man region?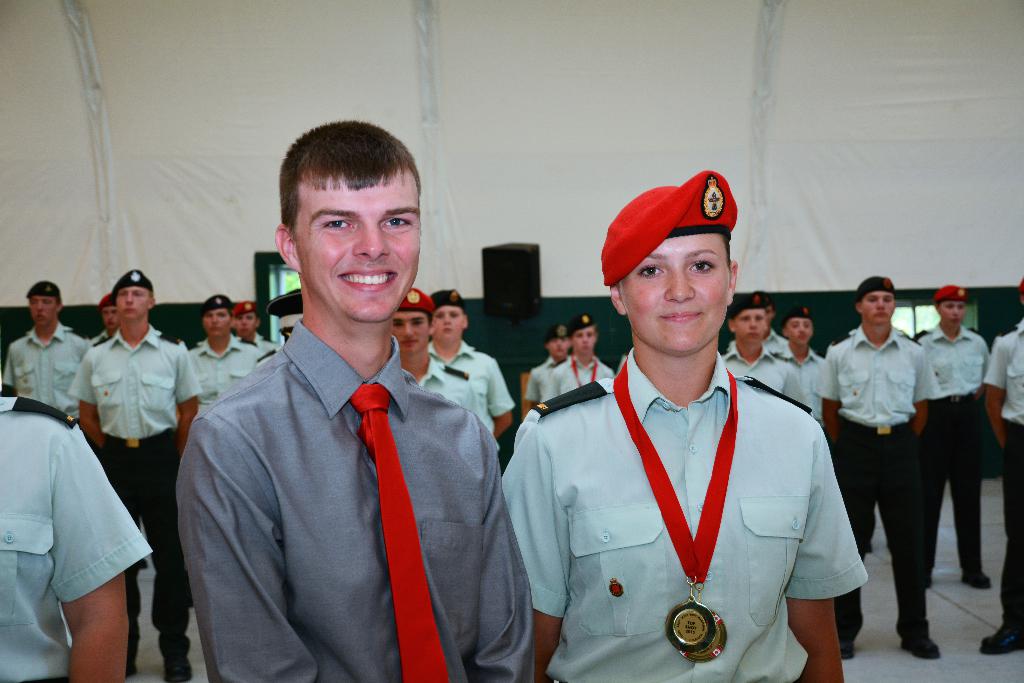
BBox(161, 133, 520, 674)
